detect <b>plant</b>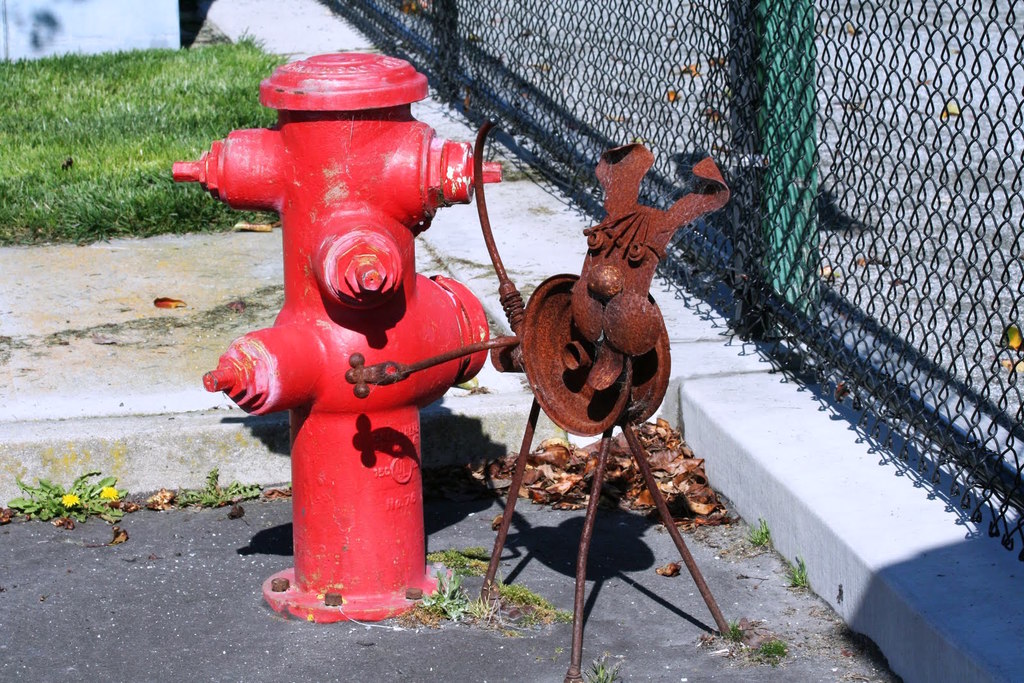
x1=721 y1=622 x2=754 y2=642
